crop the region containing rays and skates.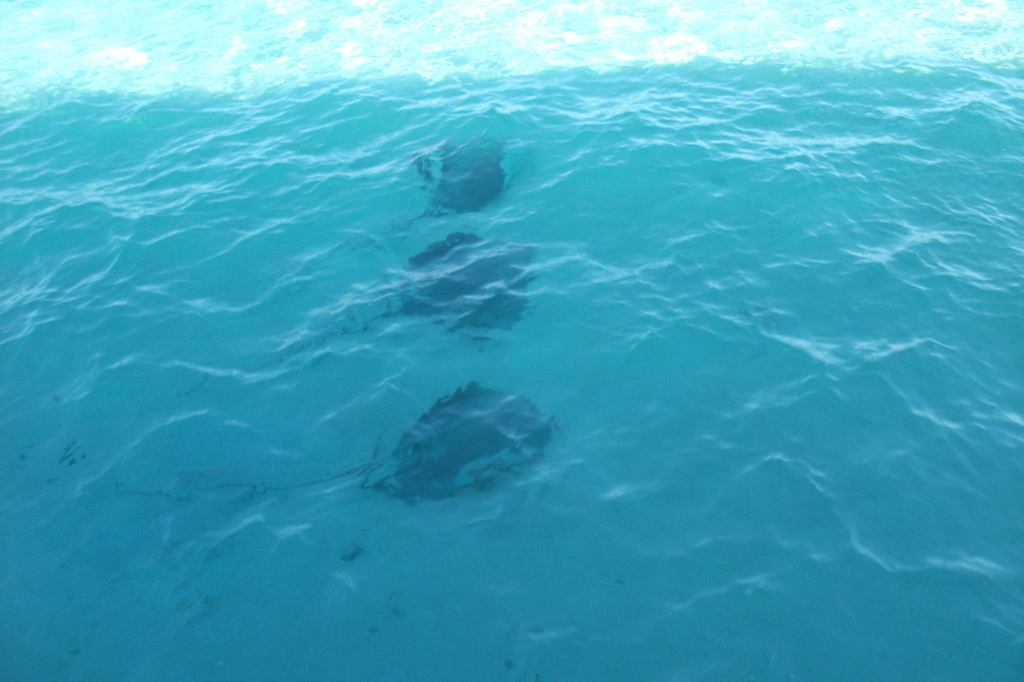
Crop region: x1=379 y1=144 x2=526 y2=234.
